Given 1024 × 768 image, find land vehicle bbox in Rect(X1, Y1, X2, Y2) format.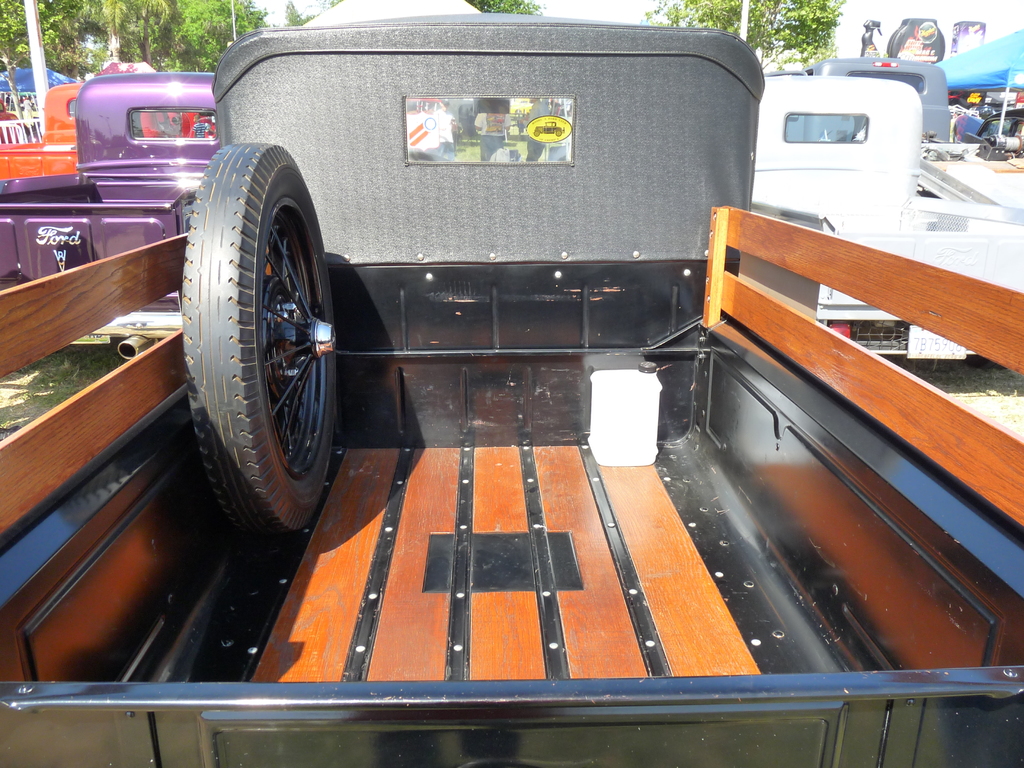
Rect(764, 80, 1023, 365).
